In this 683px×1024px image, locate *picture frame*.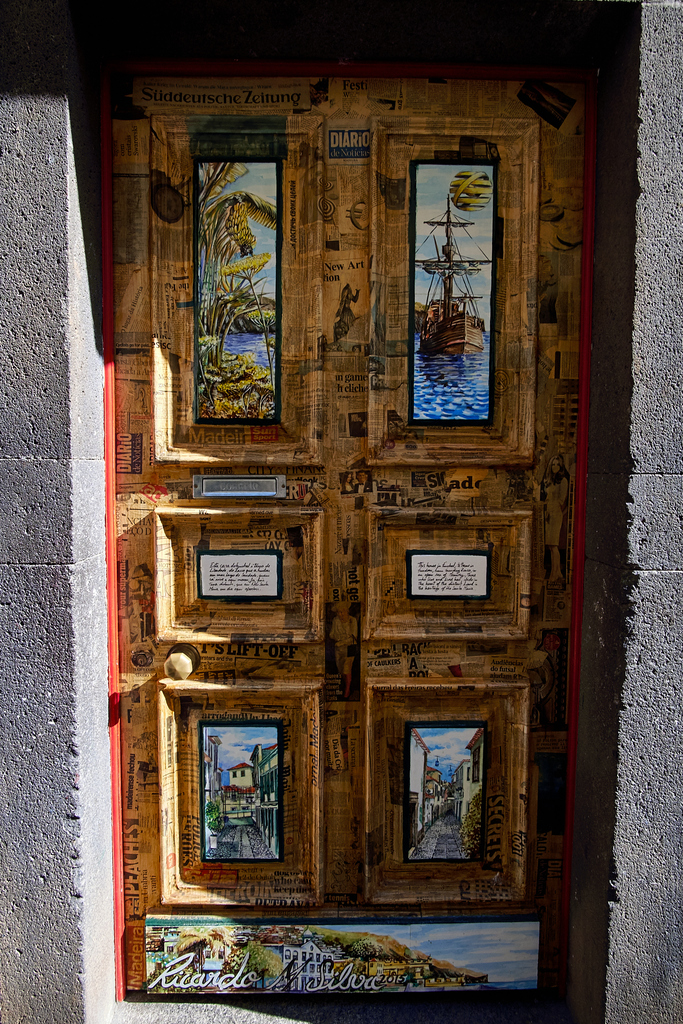
Bounding box: select_region(143, 913, 544, 998).
